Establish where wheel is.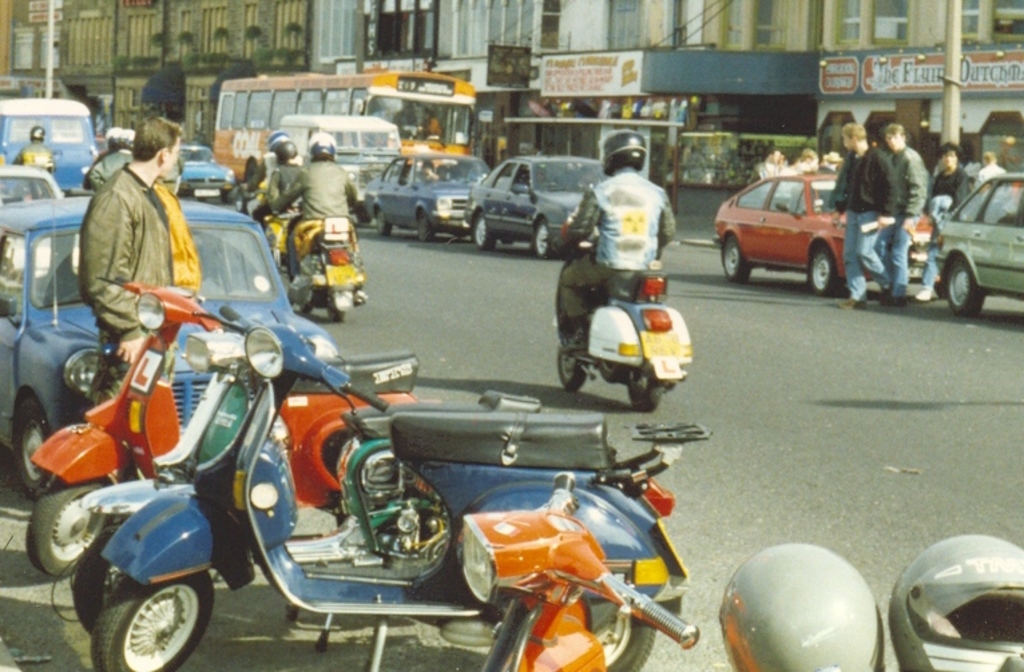
Established at <box>940,255,983,310</box>.
